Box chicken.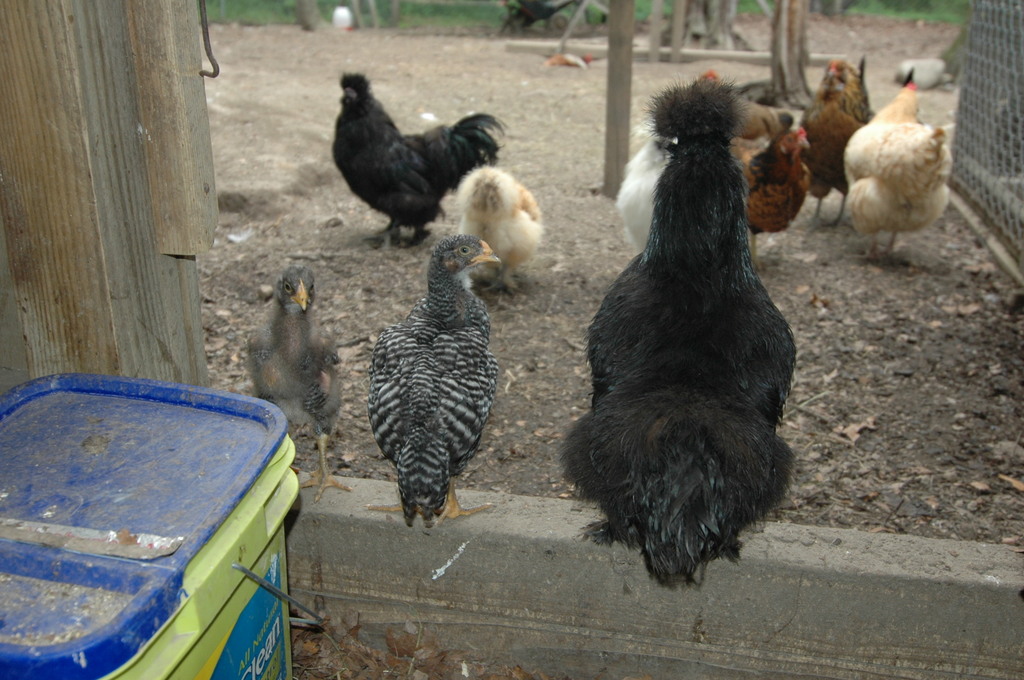
x1=361 y1=241 x2=495 y2=528.
